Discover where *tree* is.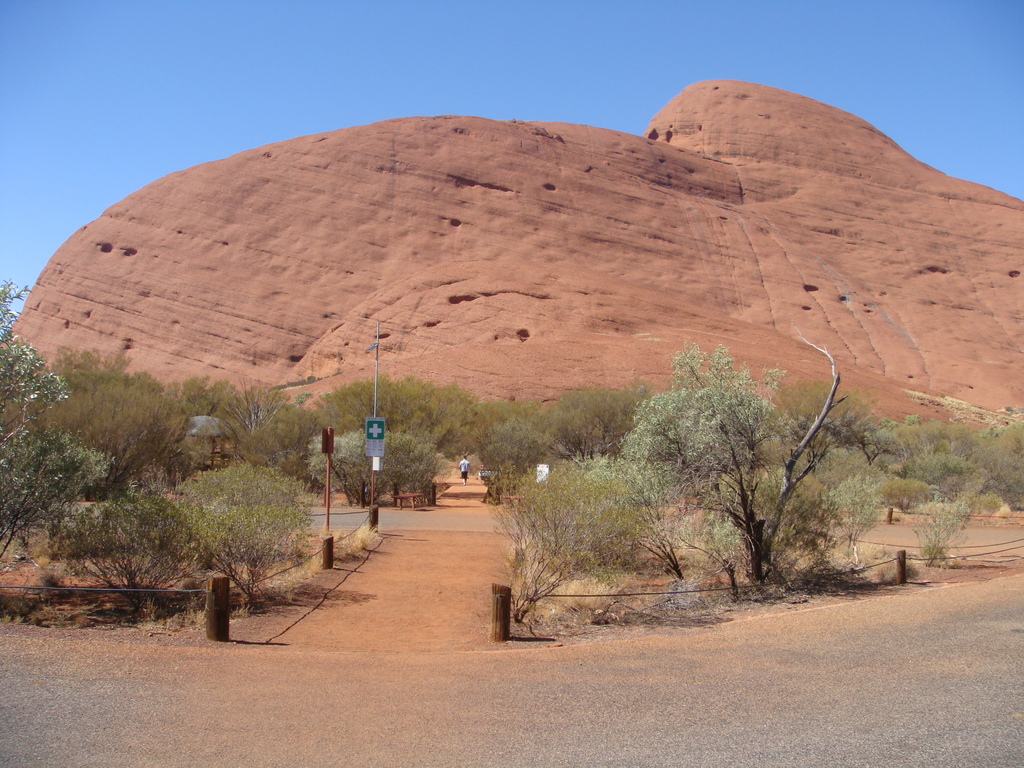
Discovered at bbox(589, 339, 795, 507).
